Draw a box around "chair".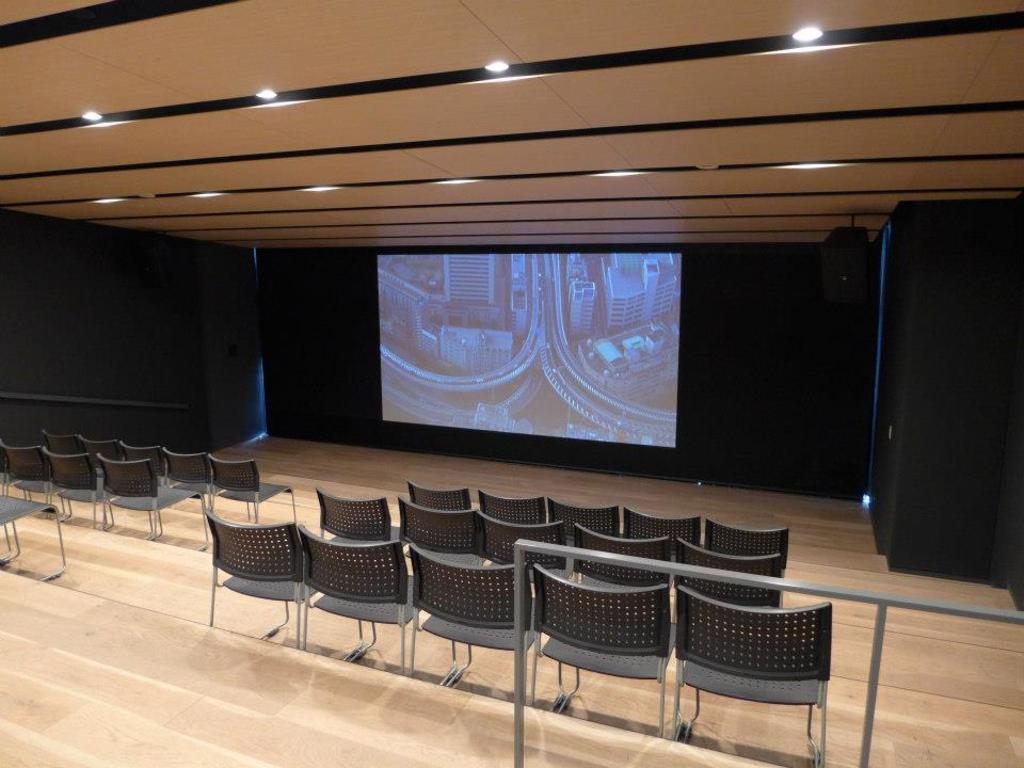
[0, 454, 67, 514].
